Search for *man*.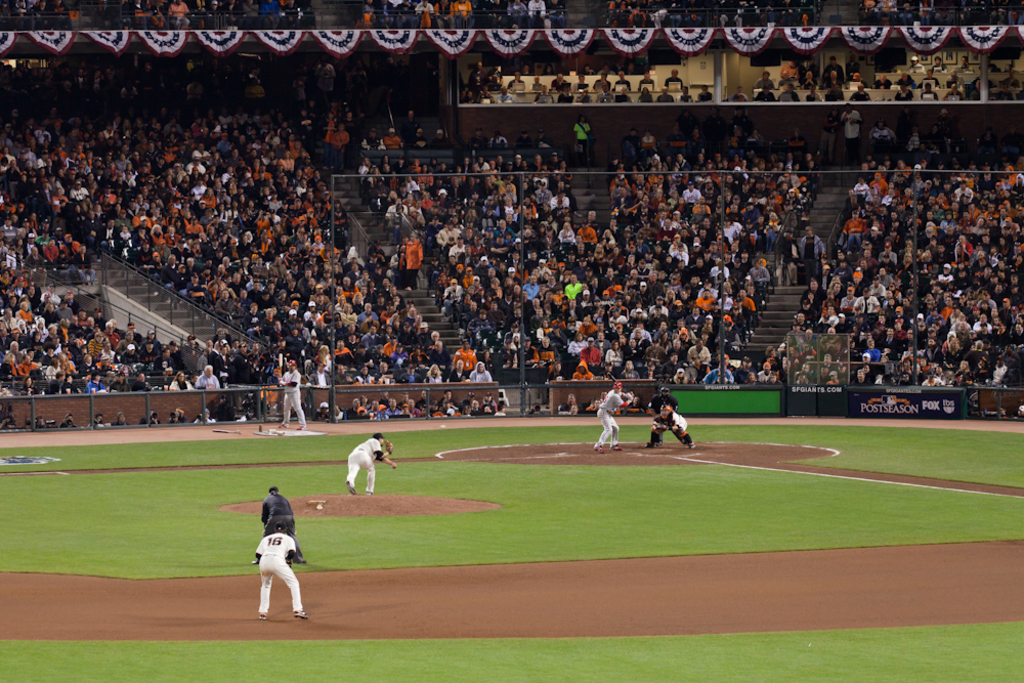
Found at pyautogui.locateOnScreen(801, 226, 827, 285).
